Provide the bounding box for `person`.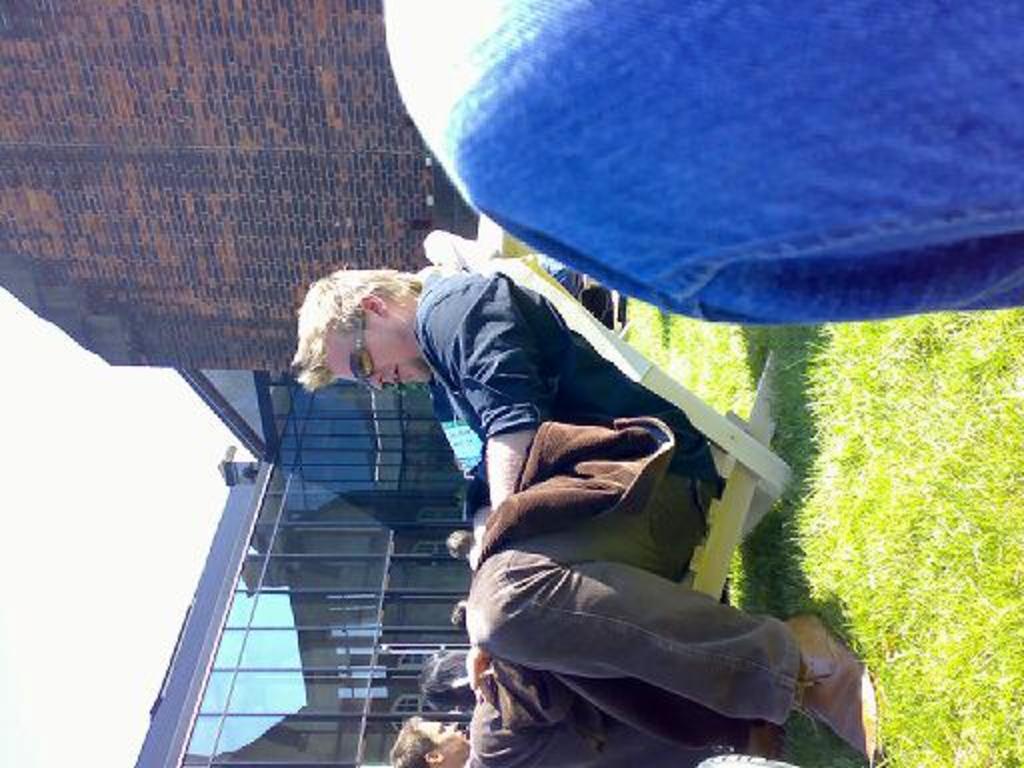
<region>448, 598, 472, 632</region>.
